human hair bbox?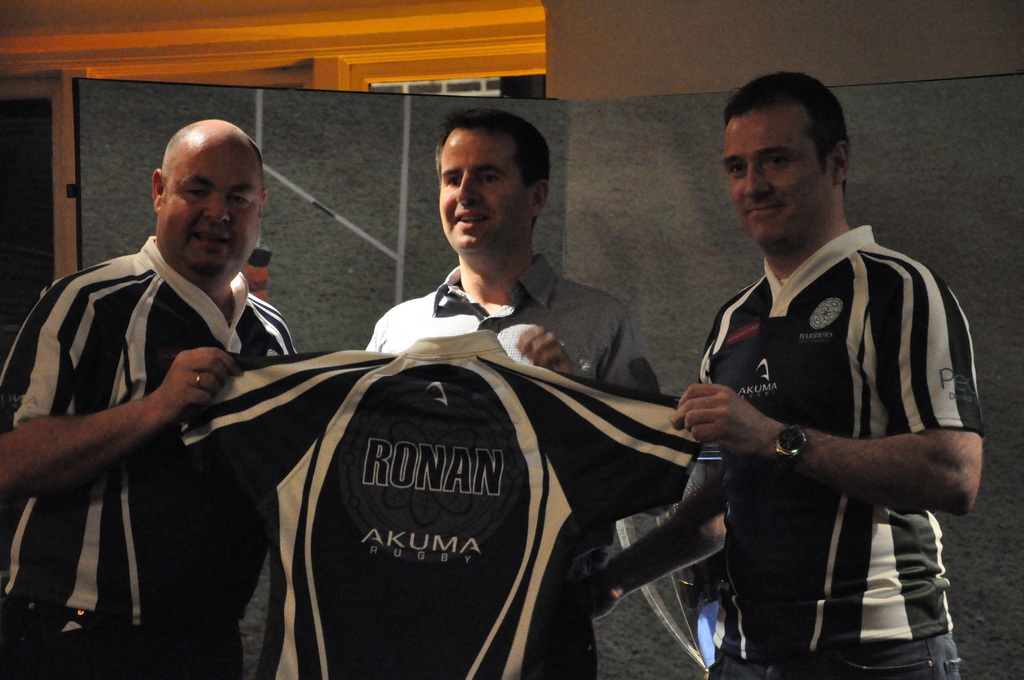
bbox=[717, 73, 860, 215]
